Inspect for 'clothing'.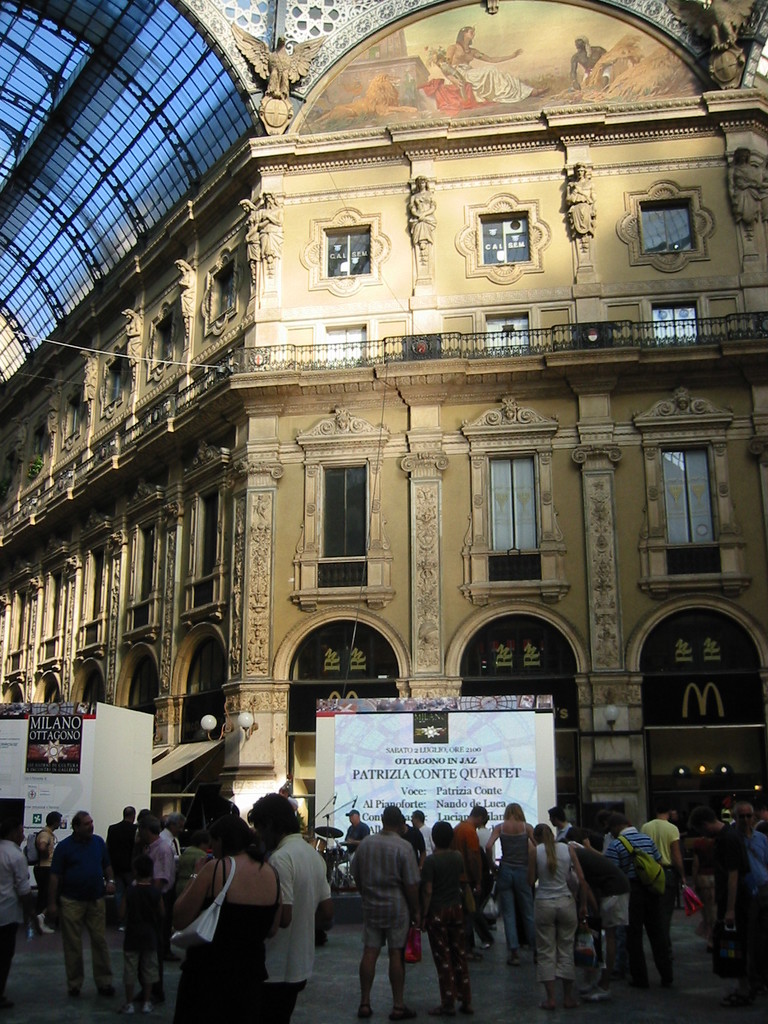
Inspection: box=[635, 820, 672, 883].
